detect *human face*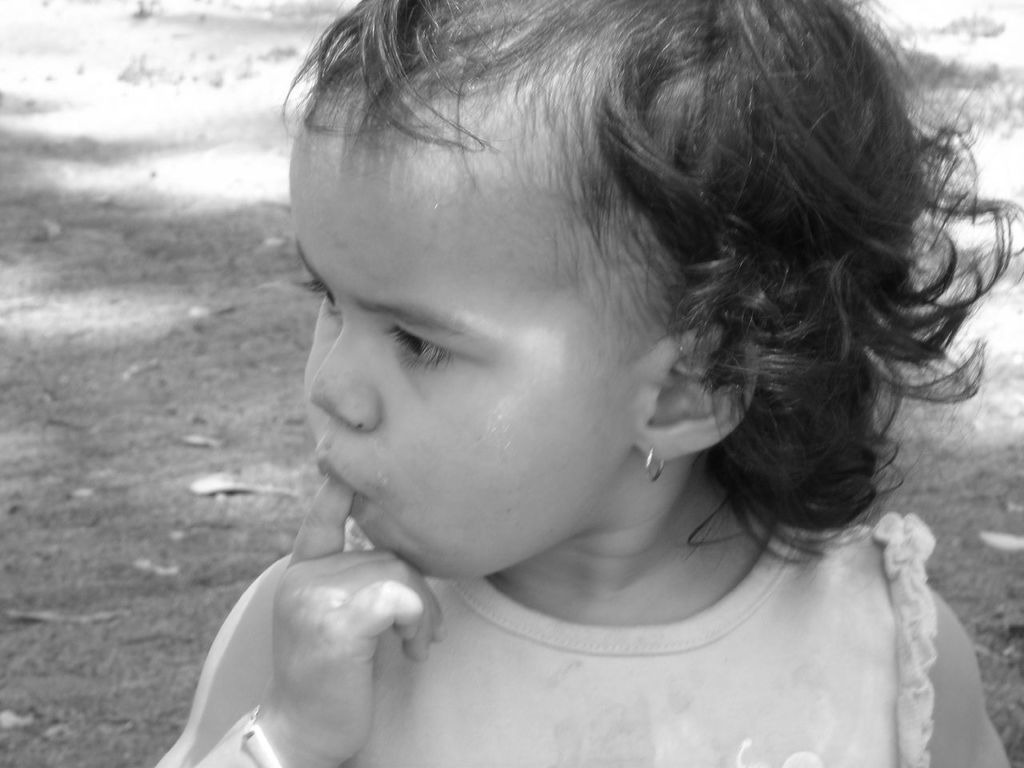
BBox(293, 118, 637, 582)
